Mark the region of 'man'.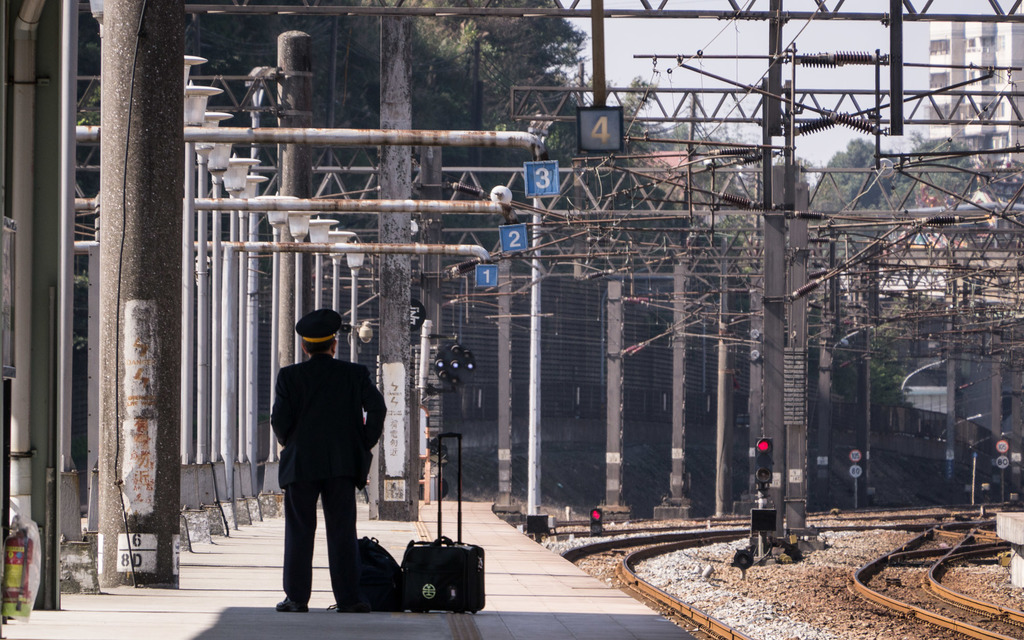
Region: (258,309,382,614).
